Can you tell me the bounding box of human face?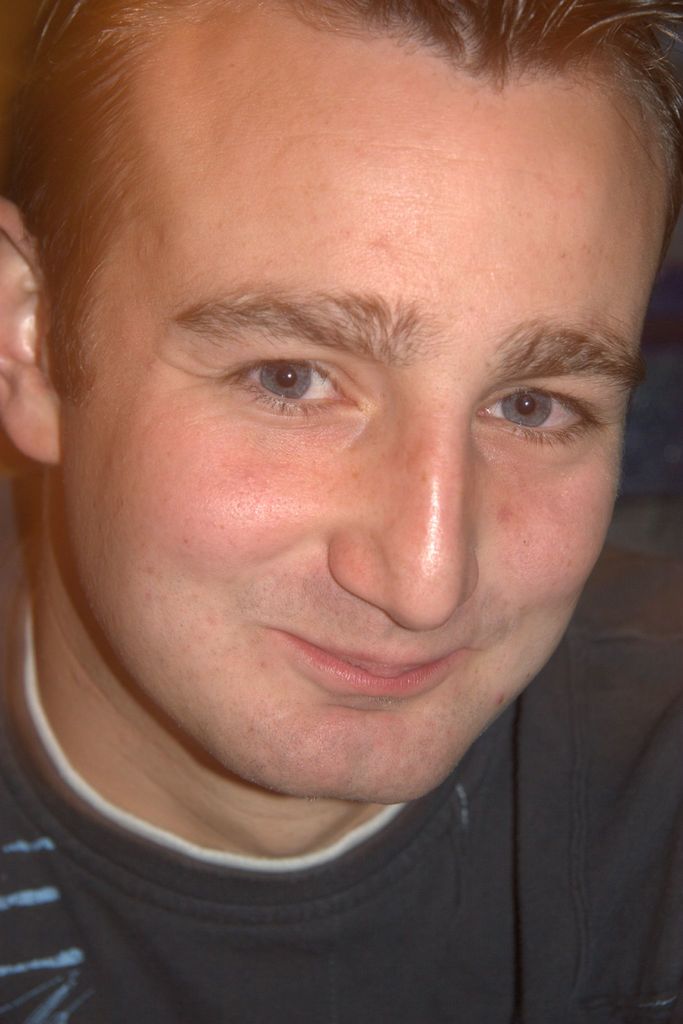
(57,23,665,798).
